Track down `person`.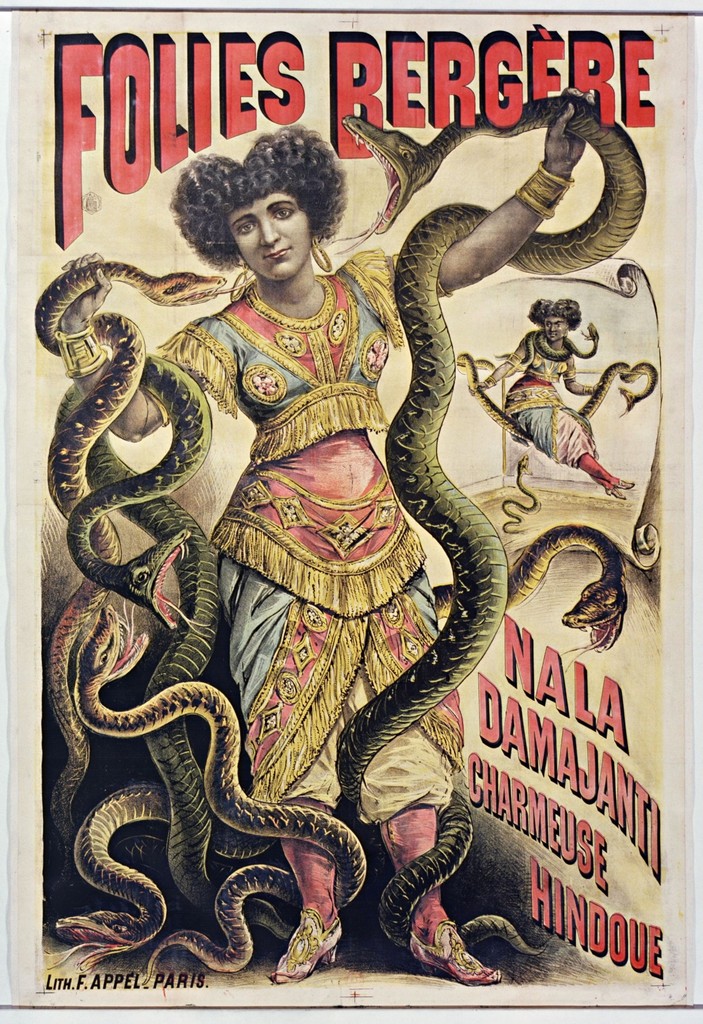
Tracked to rect(468, 286, 640, 508).
